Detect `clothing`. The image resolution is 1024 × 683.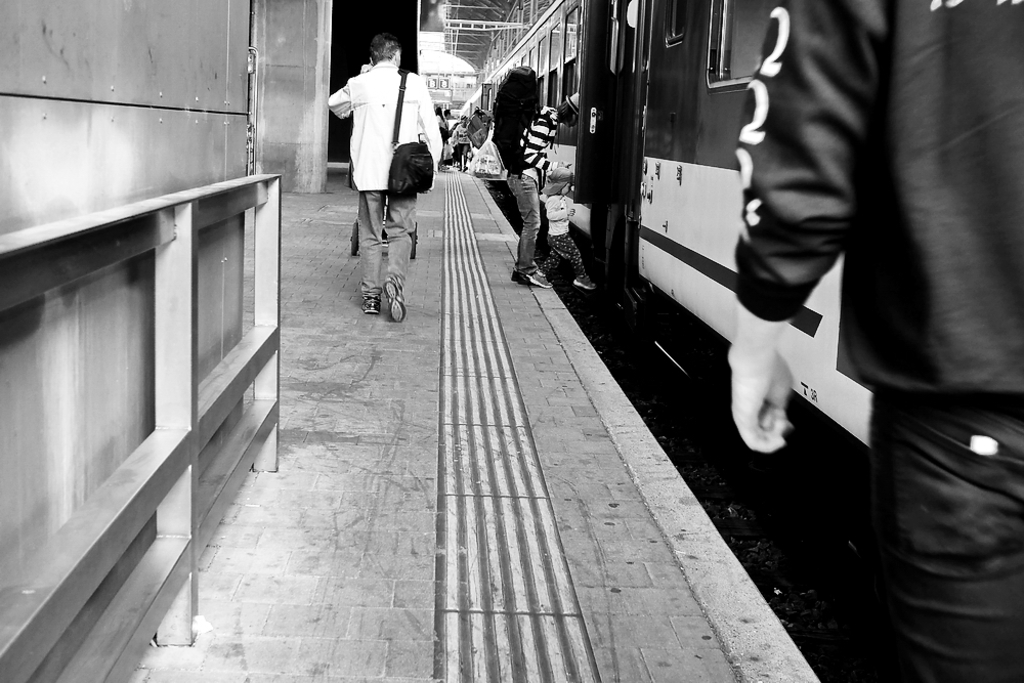
rect(330, 63, 438, 295).
